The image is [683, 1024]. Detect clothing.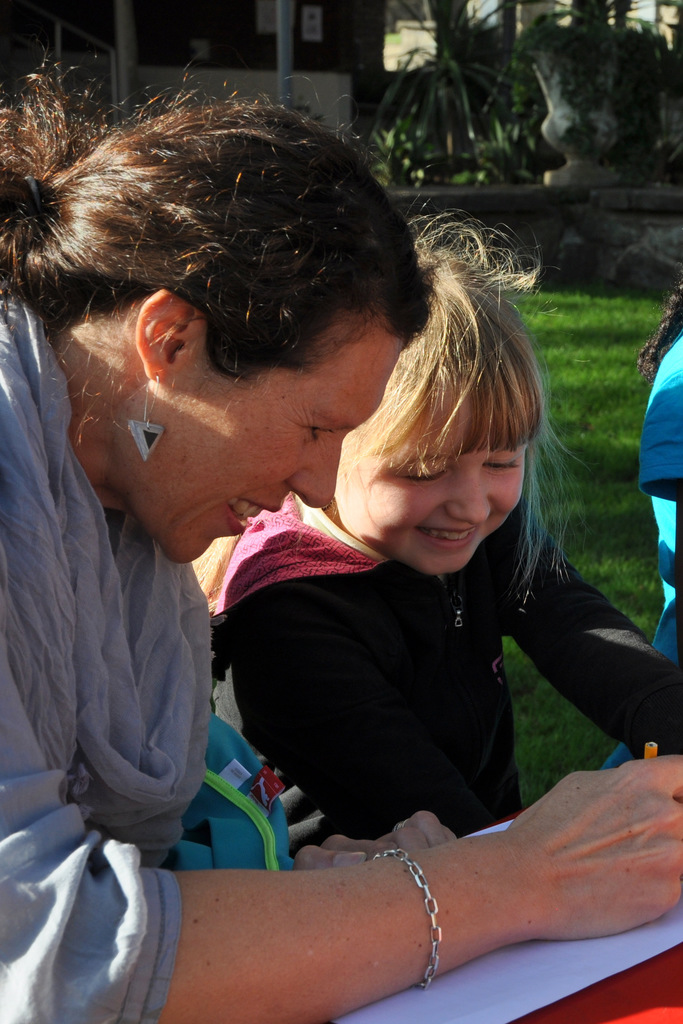
Detection: <box>604,323,682,772</box>.
